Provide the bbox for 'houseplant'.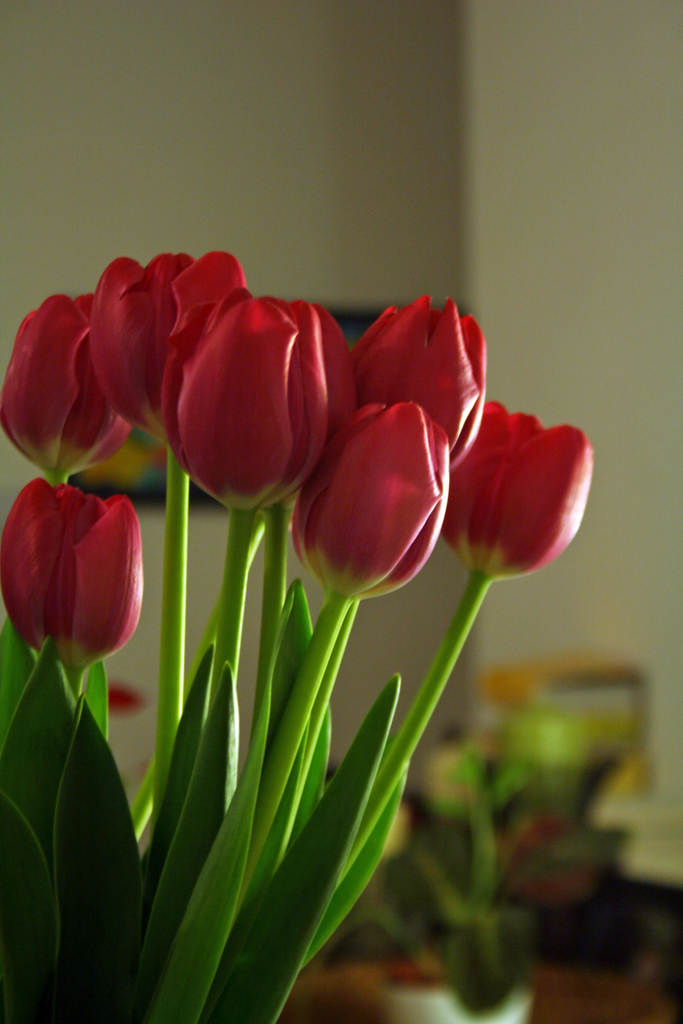
<bbox>0, 246, 589, 1023</bbox>.
